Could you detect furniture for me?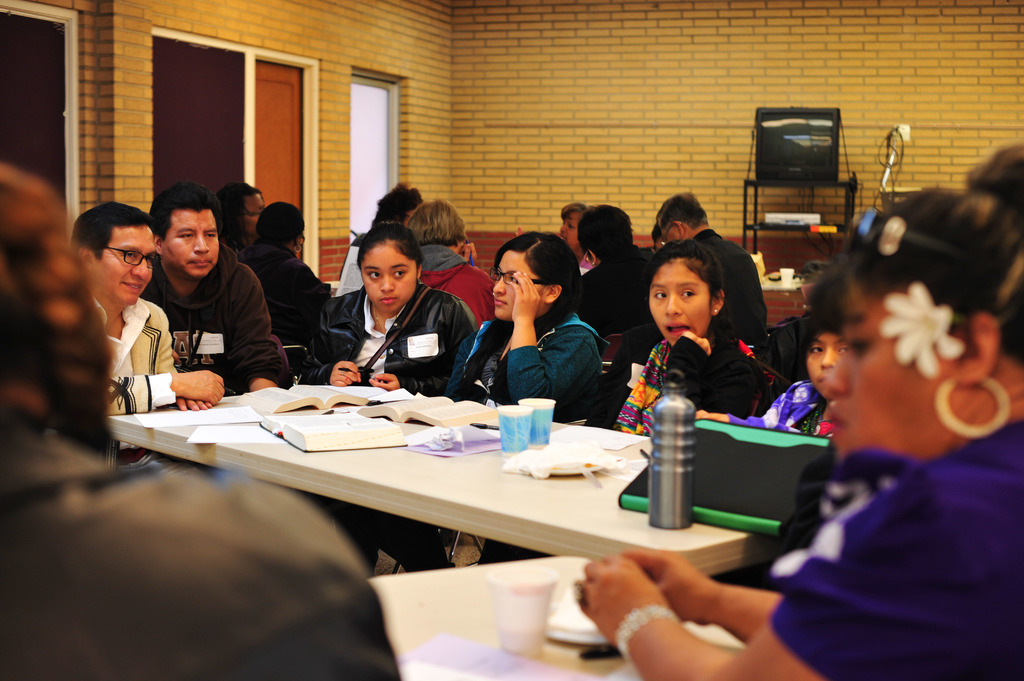
Detection result: <region>367, 554, 740, 680</region>.
